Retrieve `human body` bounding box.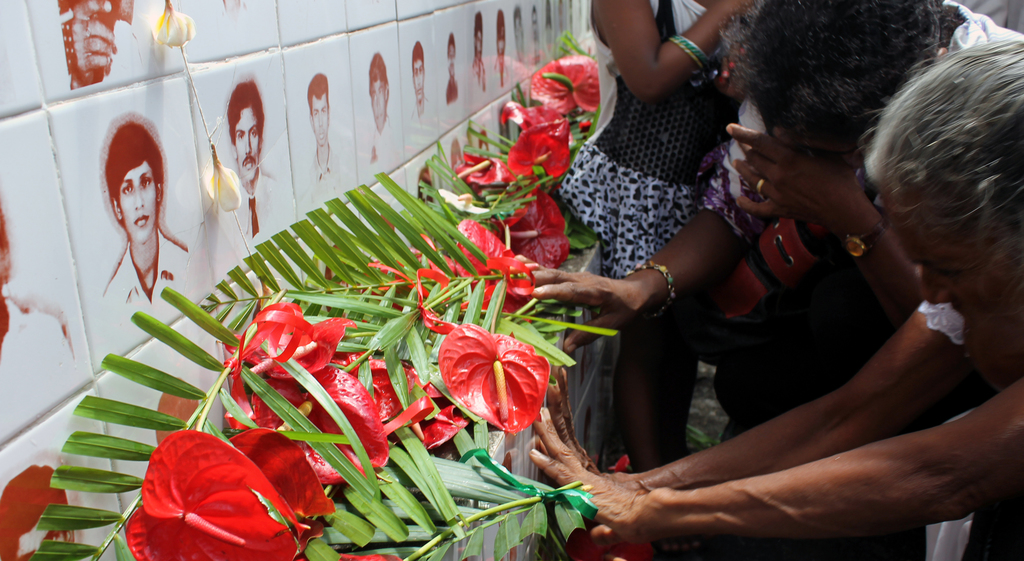
Bounding box: (468,60,493,94).
